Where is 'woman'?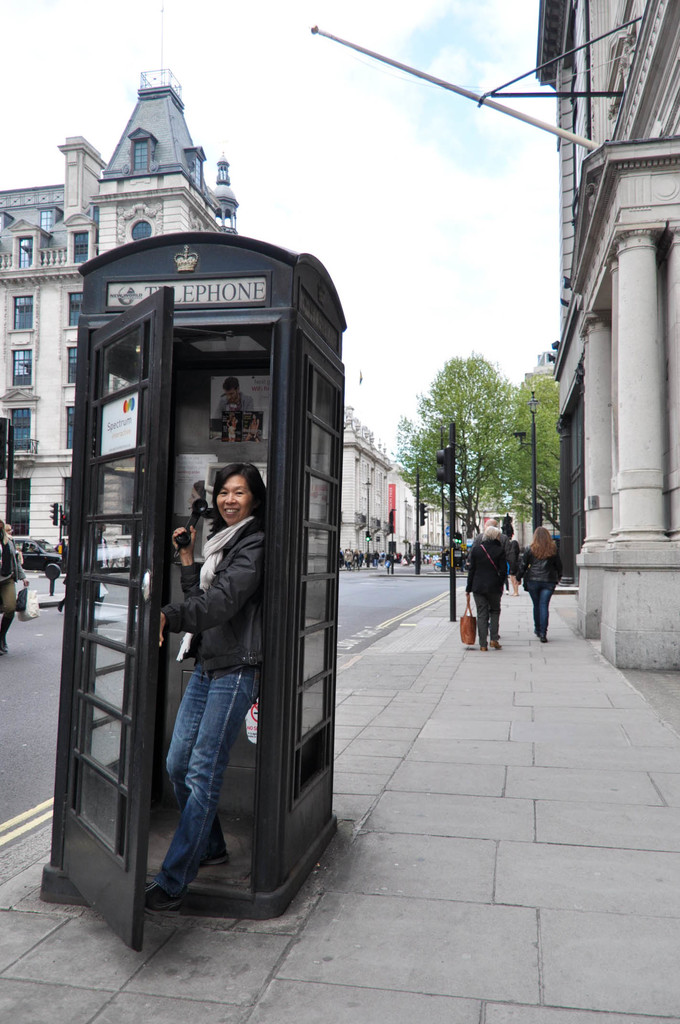
136 416 297 927.
